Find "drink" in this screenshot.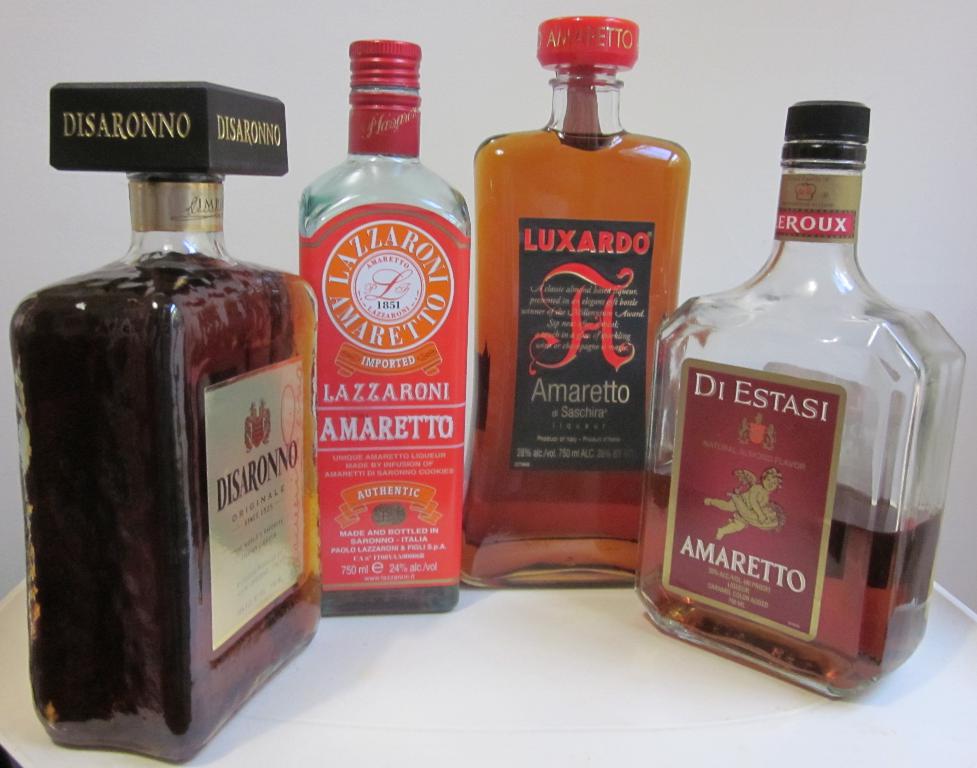
The bounding box for "drink" is locate(471, 16, 691, 590).
